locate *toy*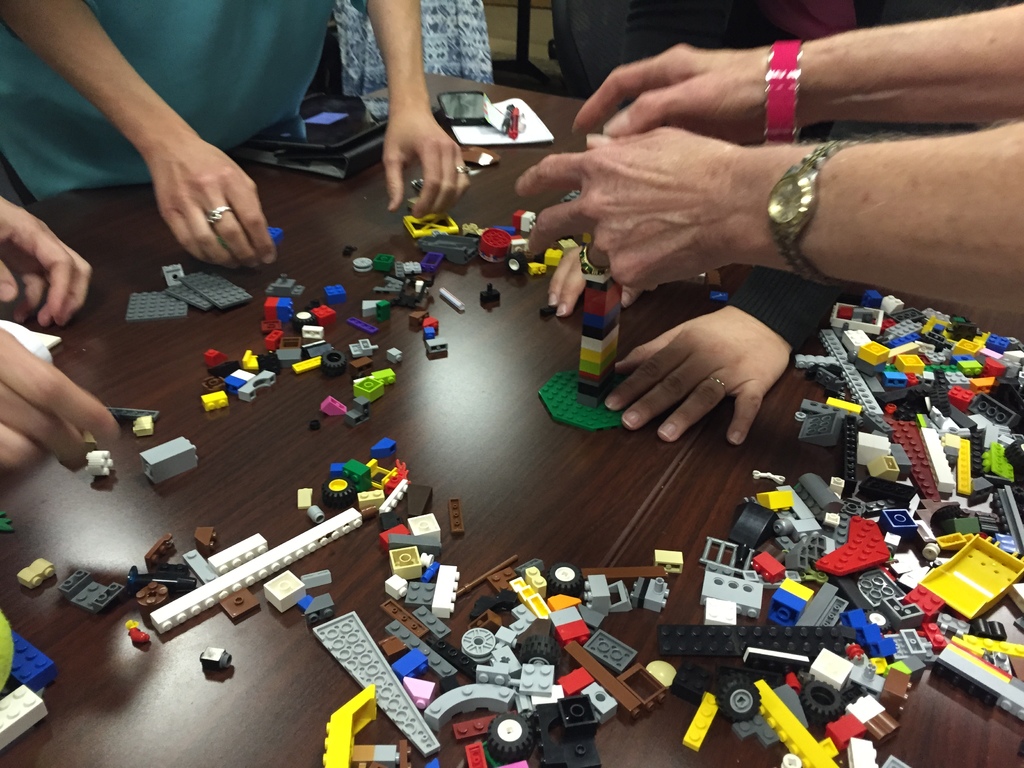
(x1=679, y1=678, x2=851, y2=767)
